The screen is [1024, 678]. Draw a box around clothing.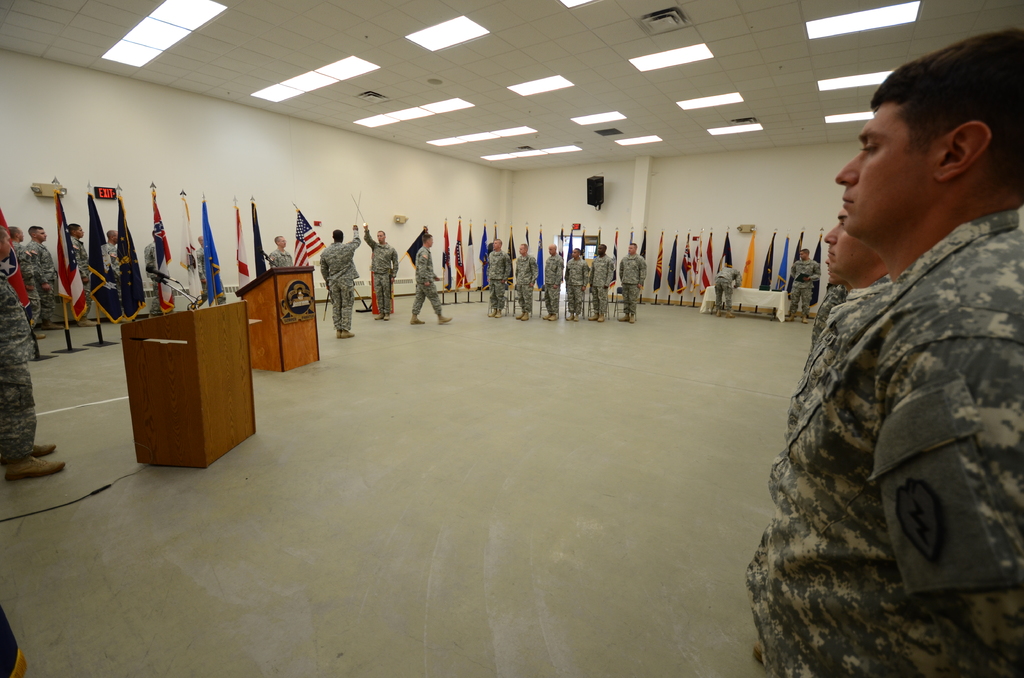
x1=69, y1=232, x2=93, y2=319.
